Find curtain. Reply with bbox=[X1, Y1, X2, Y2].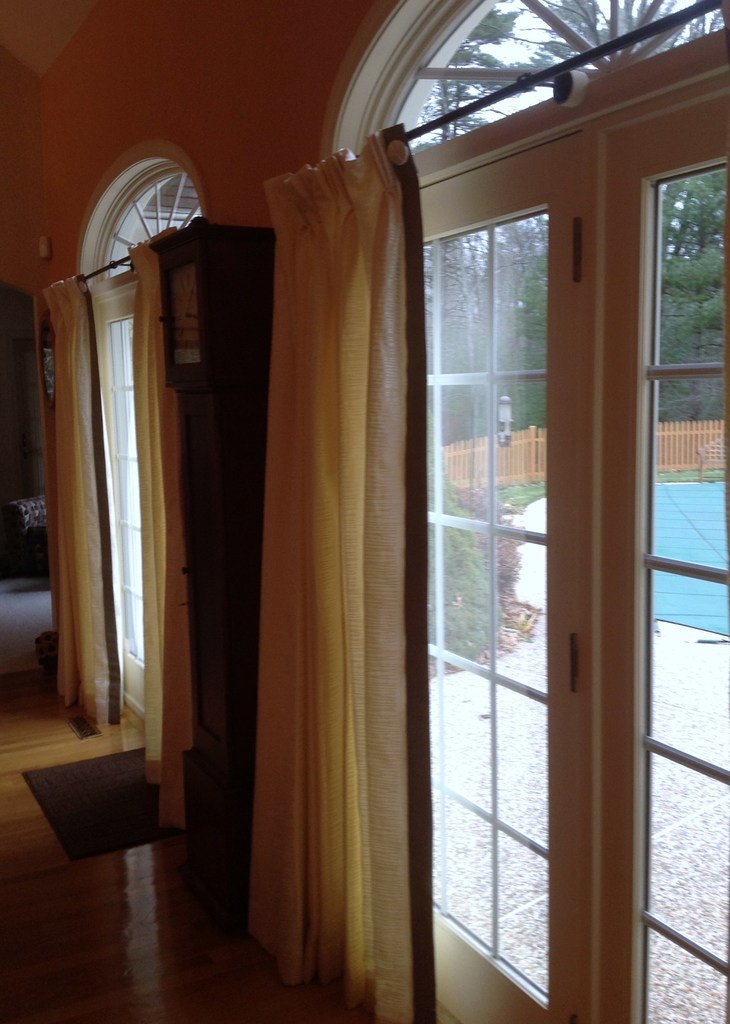
bbox=[215, 127, 455, 1023].
